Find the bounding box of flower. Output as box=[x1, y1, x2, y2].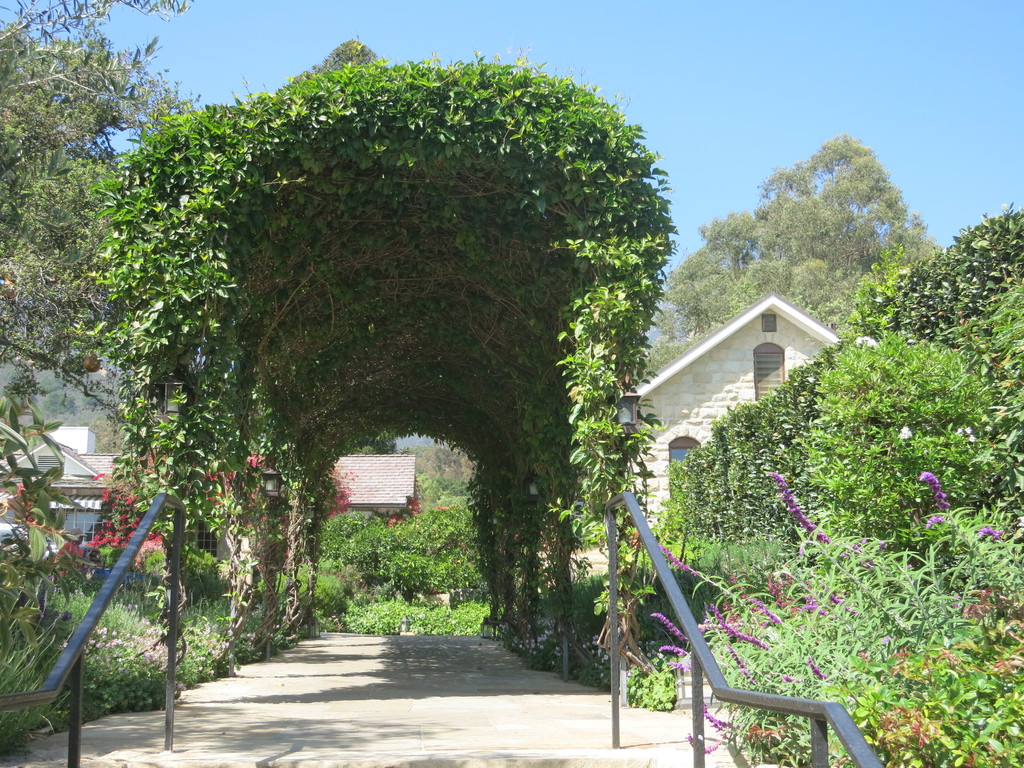
box=[955, 426, 975, 449].
